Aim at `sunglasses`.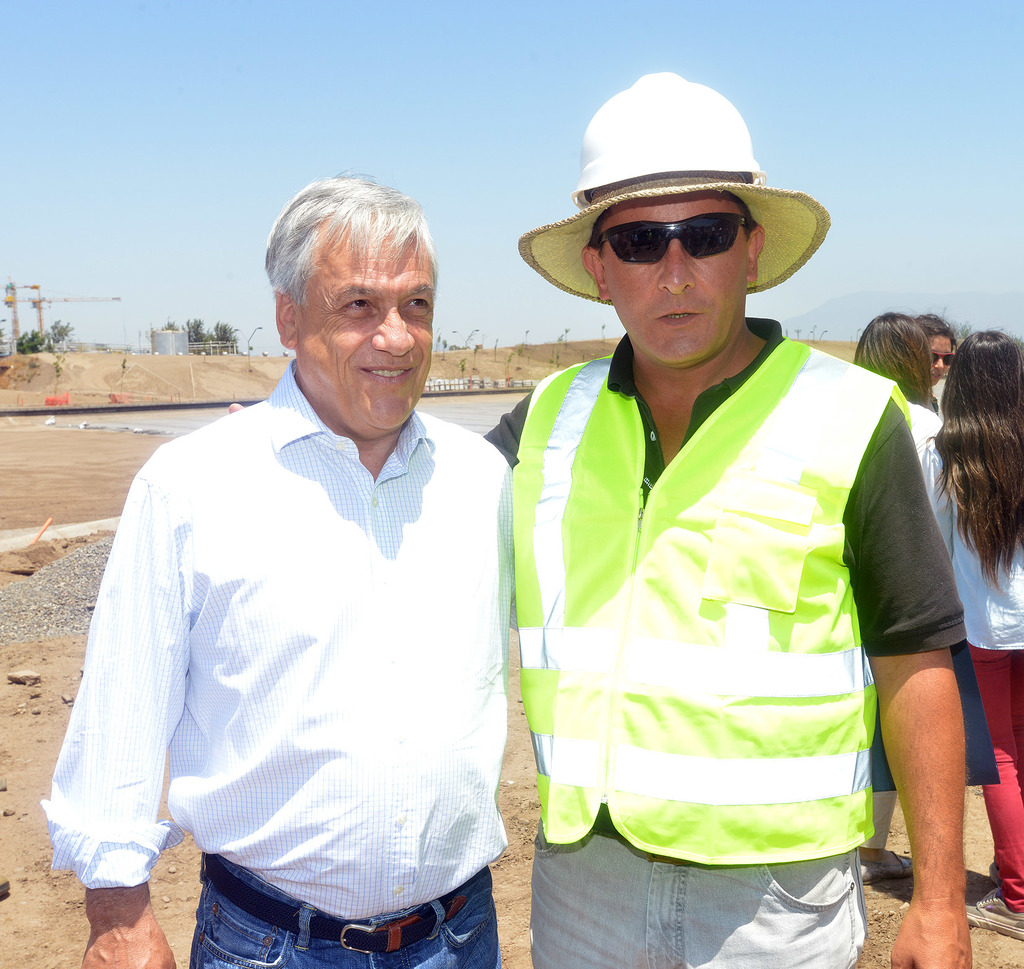
Aimed at box(588, 212, 750, 260).
